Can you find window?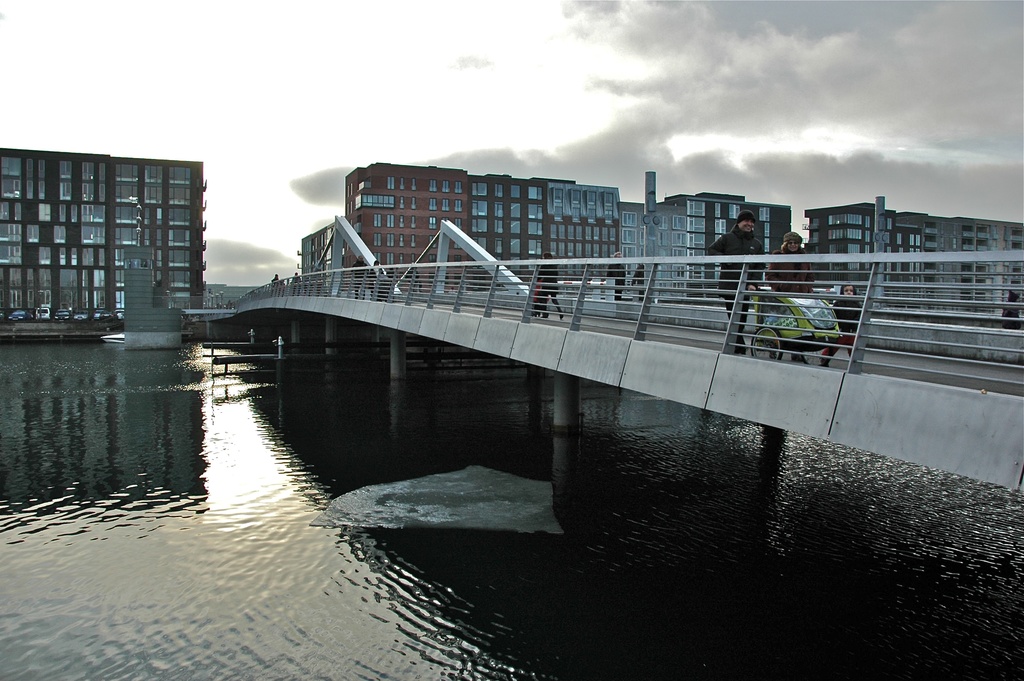
Yes, bounding box: (x1=493, y1=238, x2=501, y2=253).
